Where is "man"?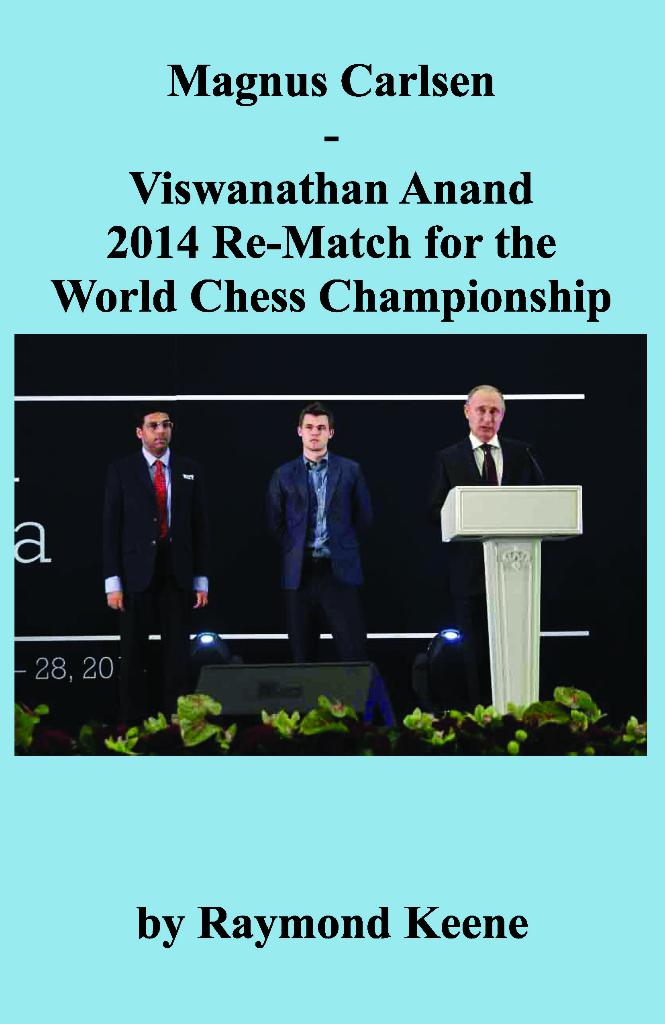
433 380 538 705.
